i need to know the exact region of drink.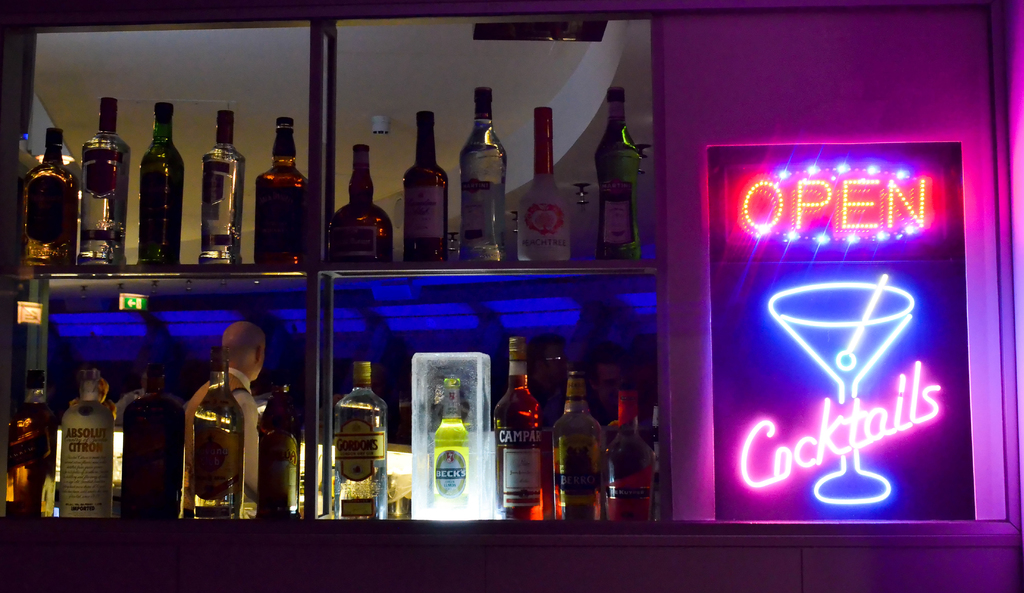
Region: left=334, top=361, right=387, bottom=522.
